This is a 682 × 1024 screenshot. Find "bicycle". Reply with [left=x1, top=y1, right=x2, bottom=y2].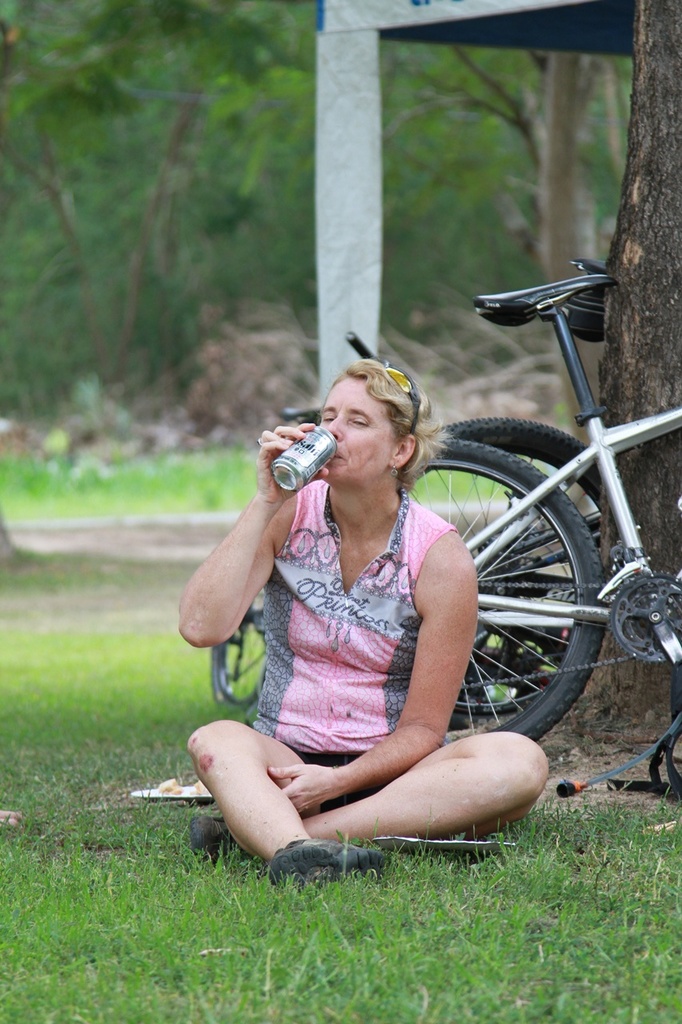
[left=405, top=265, right=681, bottom=742].
